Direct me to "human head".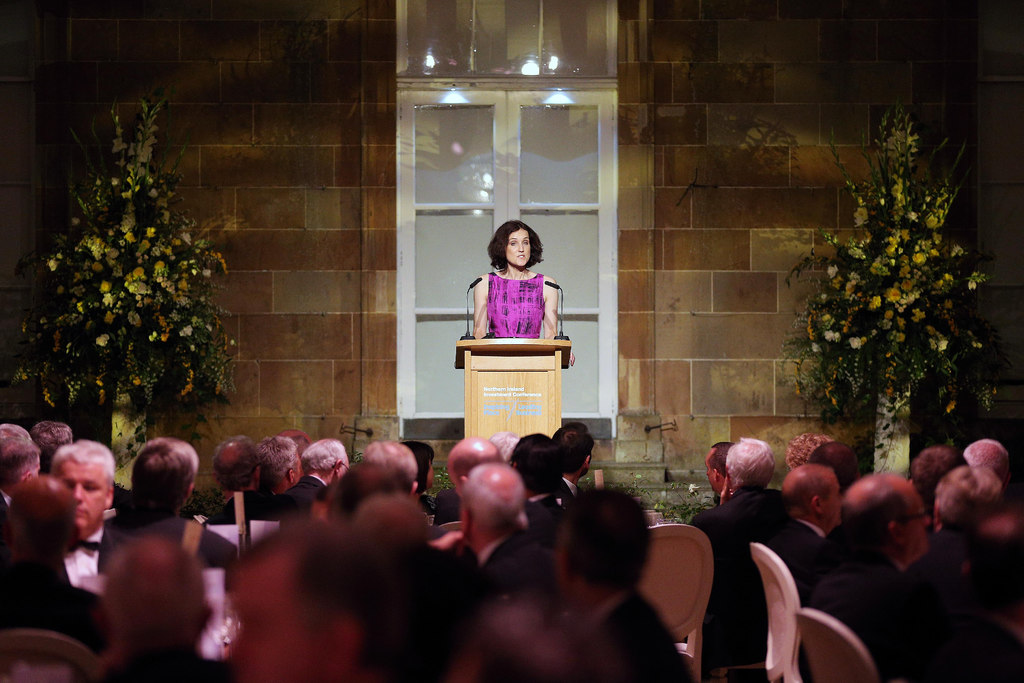
Direction: (47, 436, 120, 538).
